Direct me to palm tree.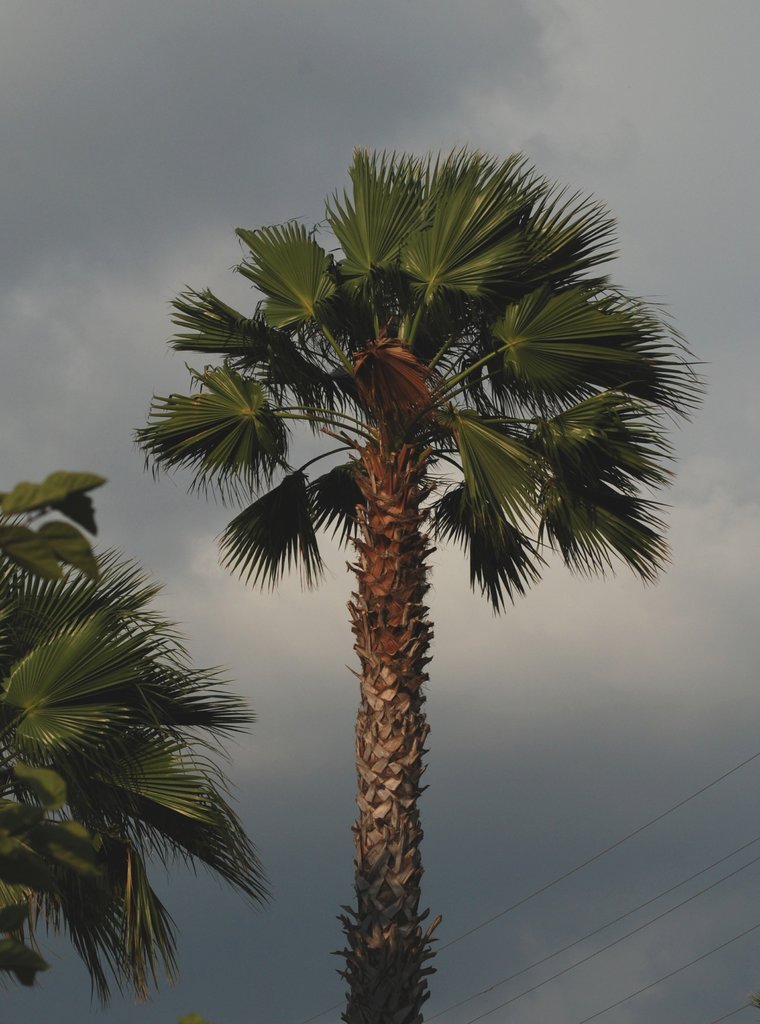
Direction: region(141, 166, 647, 1004).
